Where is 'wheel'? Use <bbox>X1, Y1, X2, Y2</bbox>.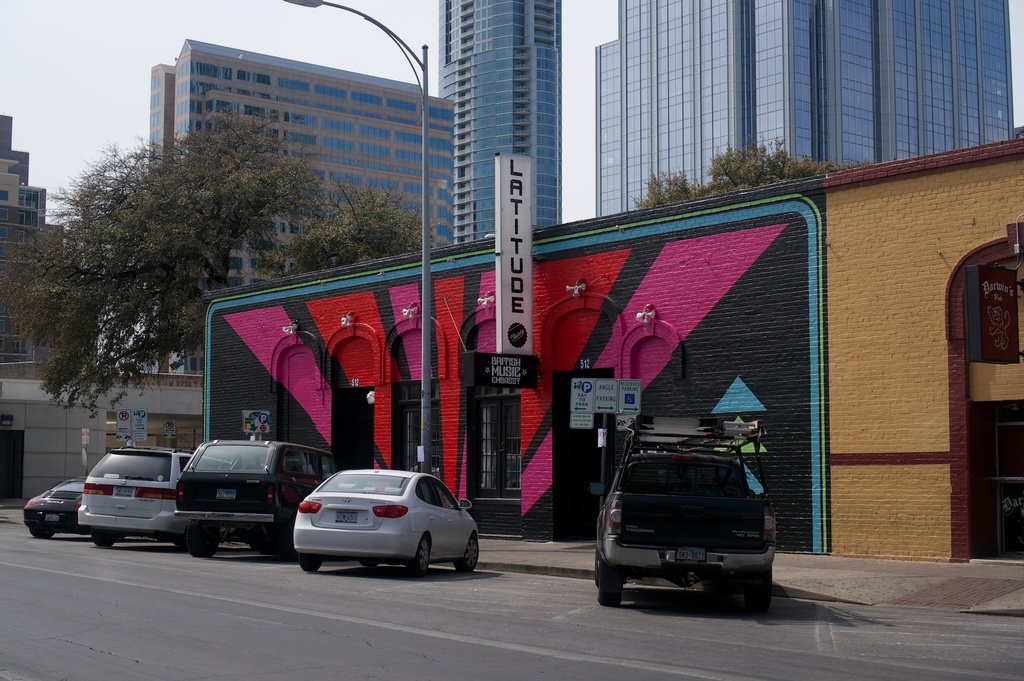
<bbox>591, 546, 598, 584</bbox>.
